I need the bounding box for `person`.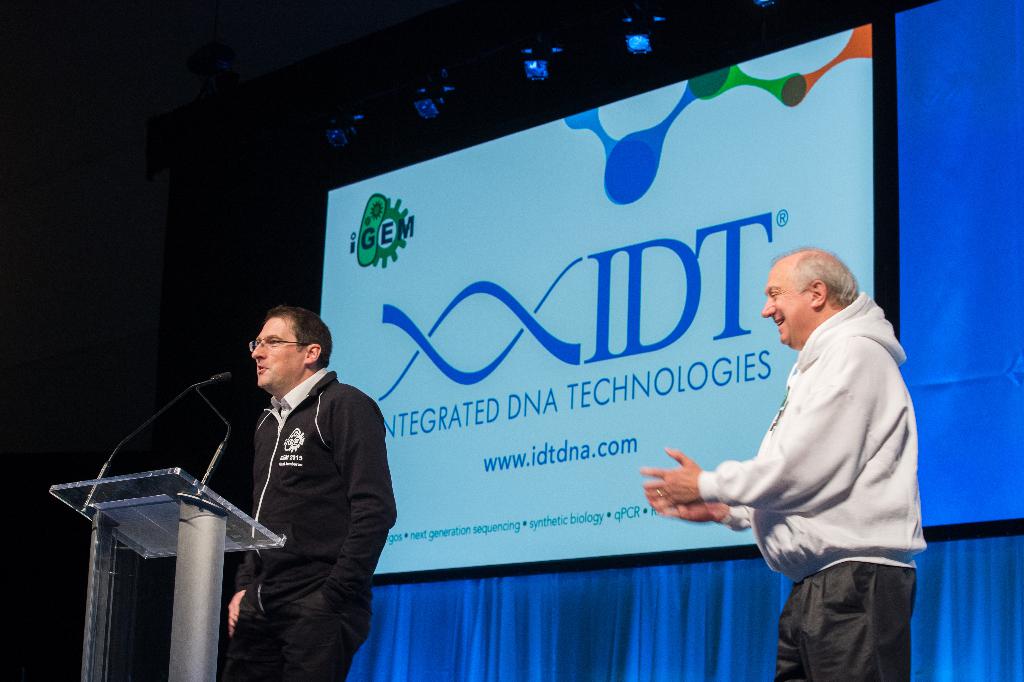
Here it is: box=[641, 251, 923, 681].
